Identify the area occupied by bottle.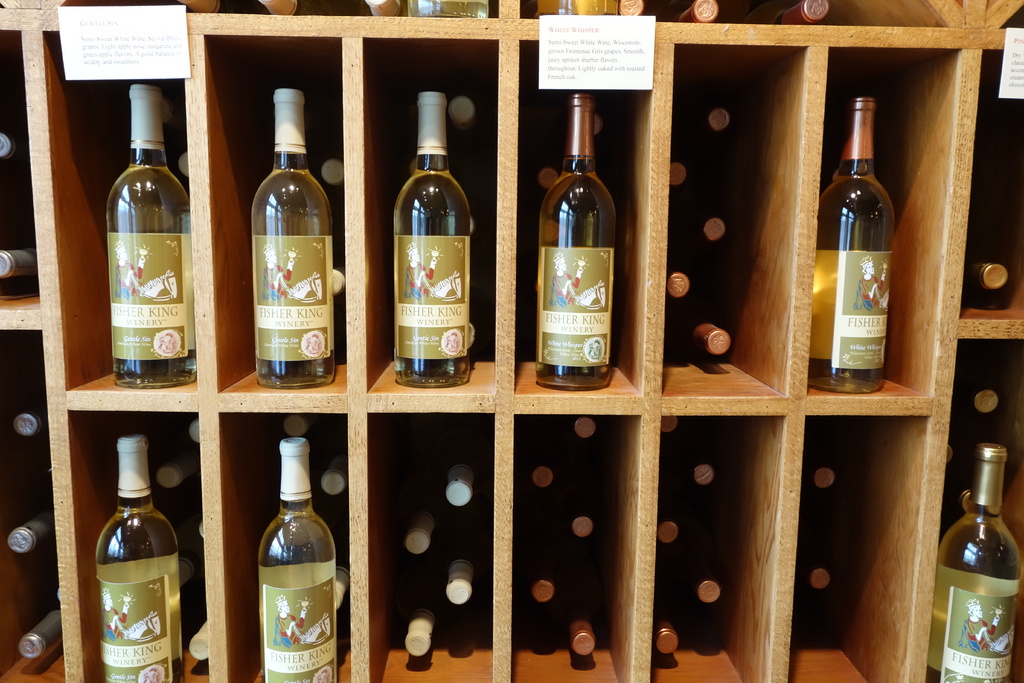
Area: [x1=52, y1=584, x2=60, y2=602].
